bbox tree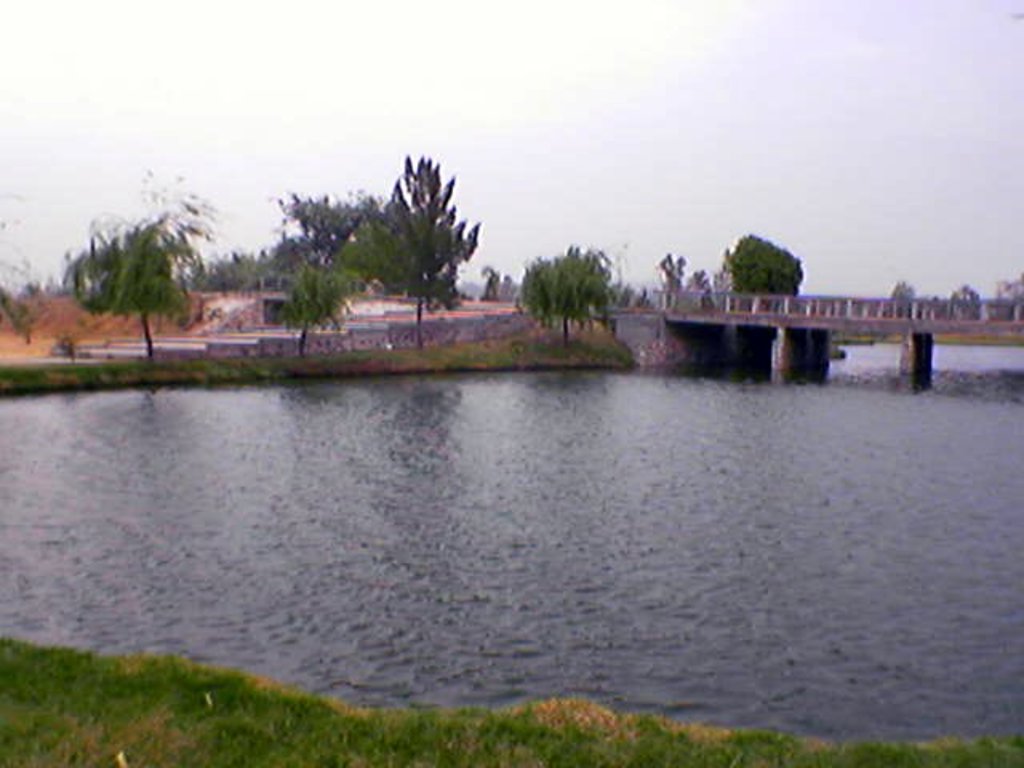
x1=286 y1=267 x2=358 y2=360
